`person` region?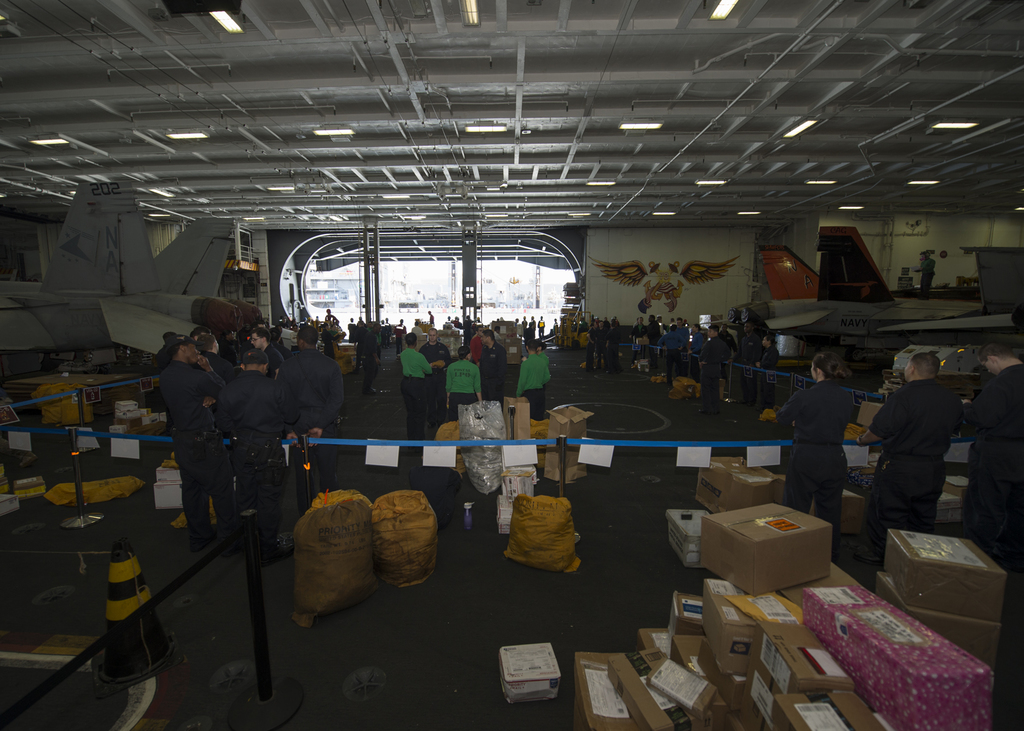
left=401, top=332, right=431, bottom=448
